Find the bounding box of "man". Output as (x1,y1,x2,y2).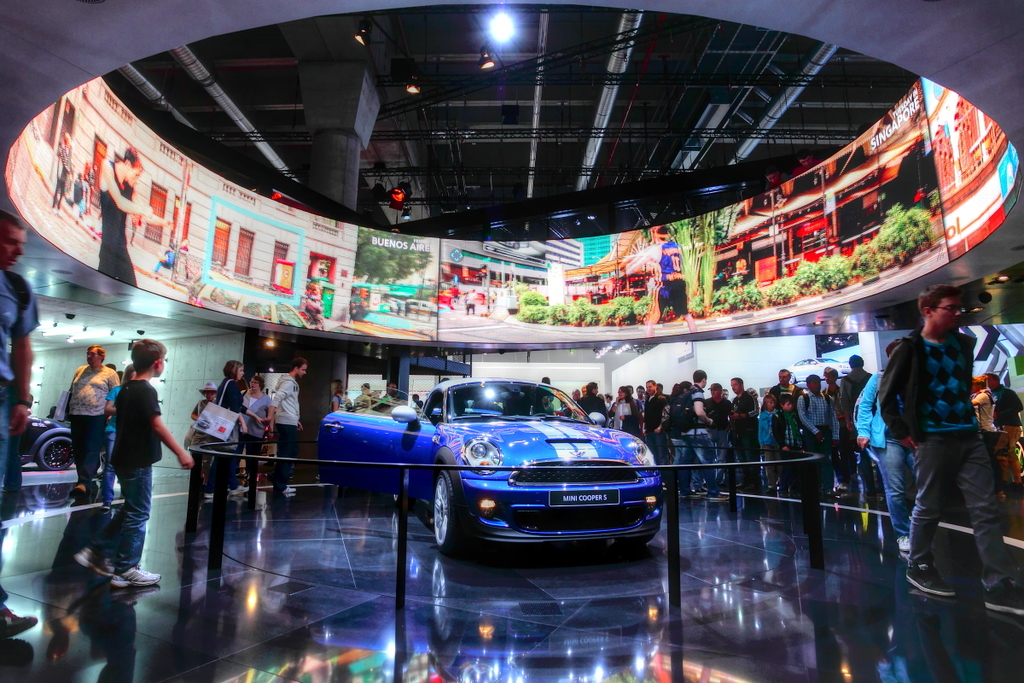
(701,376,733,494).
